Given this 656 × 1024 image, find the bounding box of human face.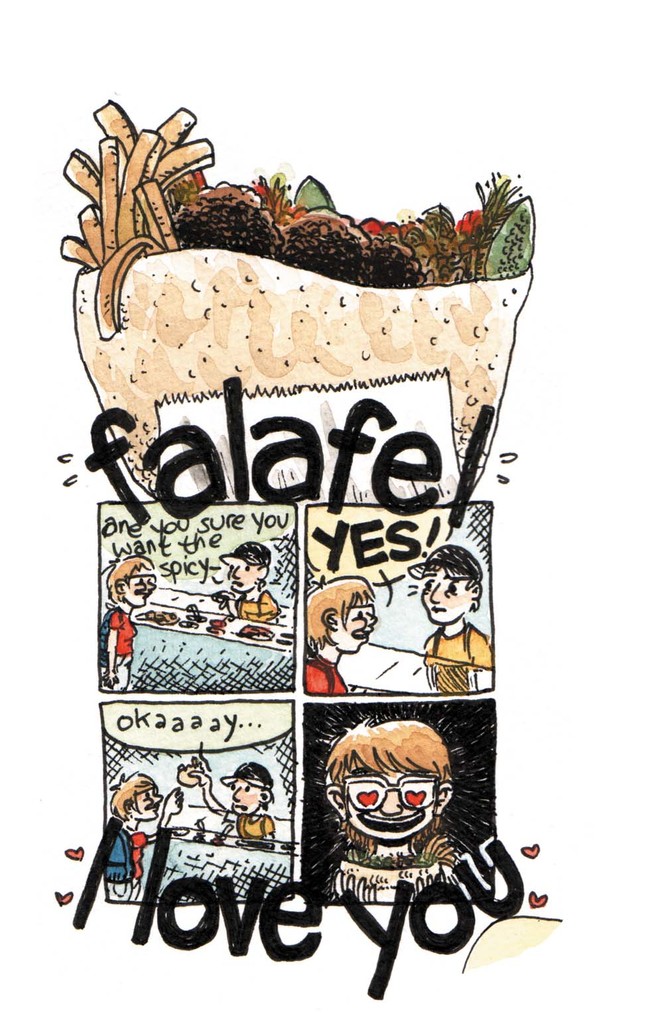
locate(125, 566, 160, 606).
